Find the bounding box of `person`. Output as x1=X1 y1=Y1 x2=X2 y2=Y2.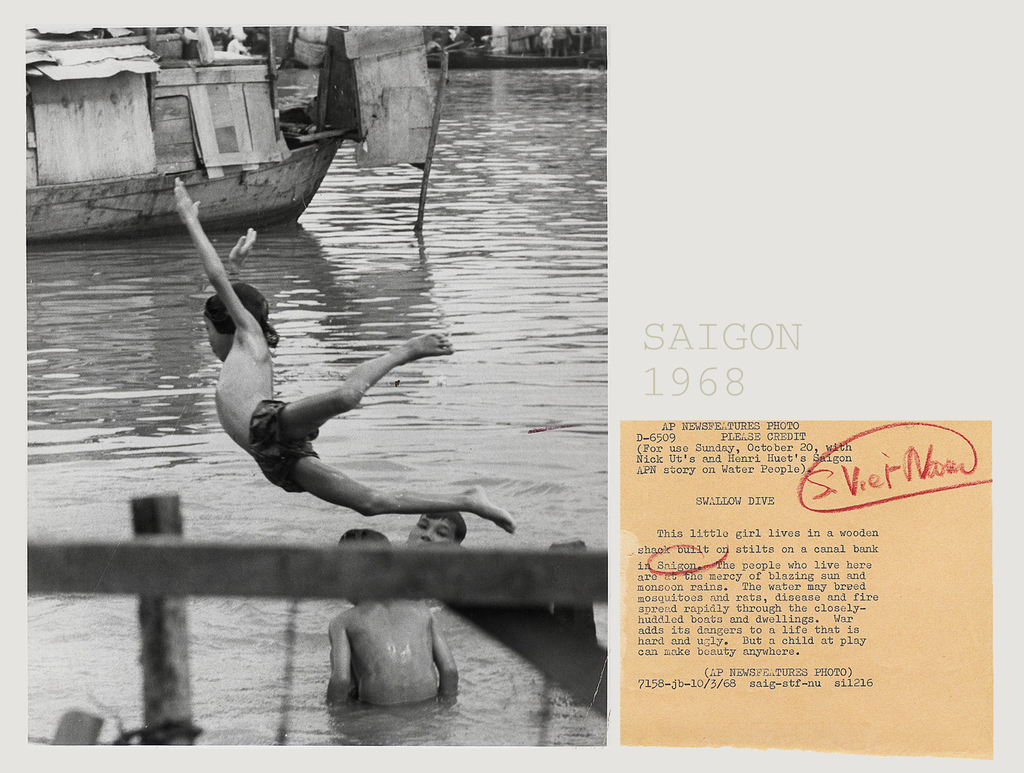
x1=170 y1=173 x2=516 y2=534.
